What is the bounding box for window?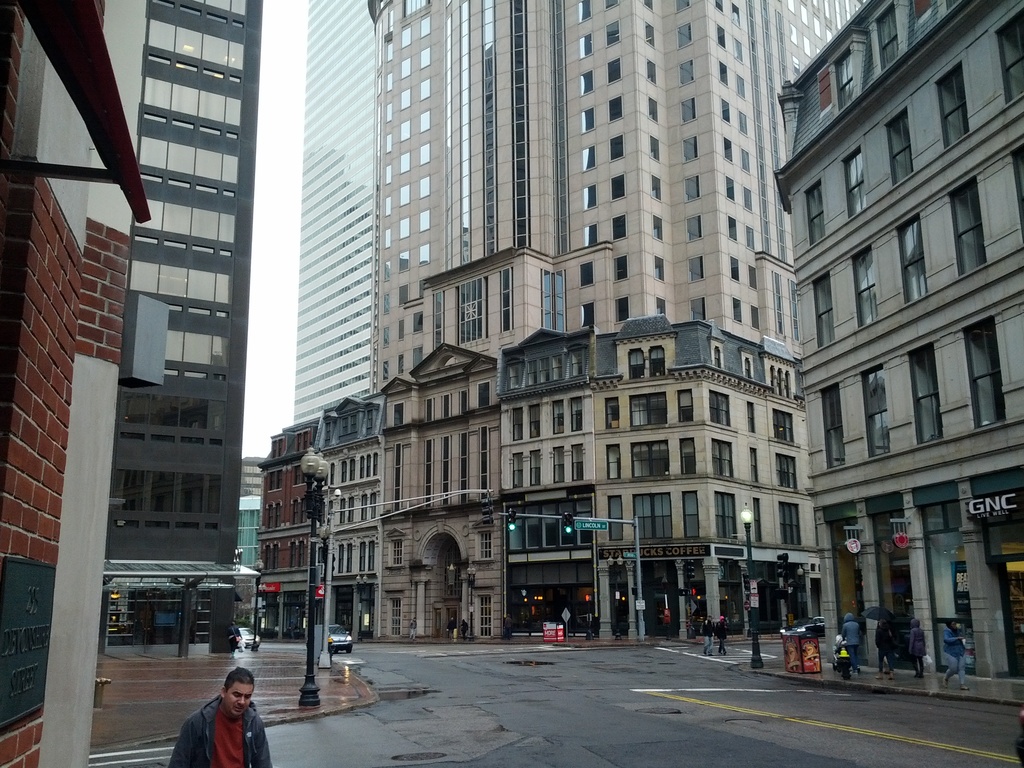
399/356/402/372.
